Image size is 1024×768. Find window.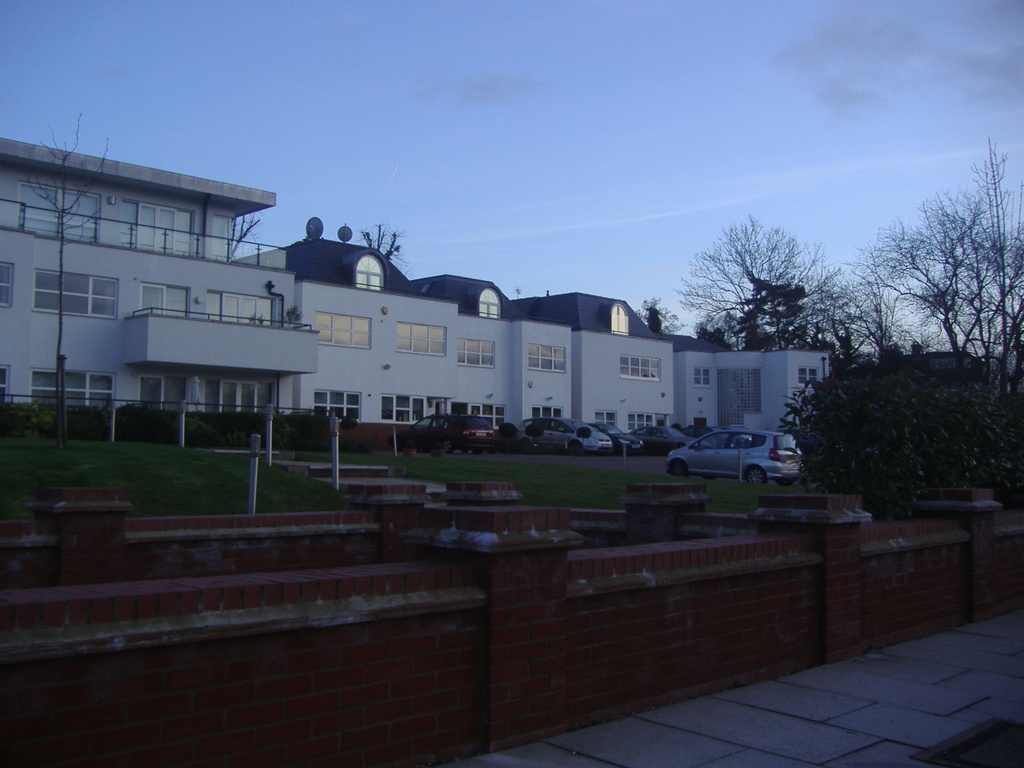
bbox=[628, 415, 668, 430].
